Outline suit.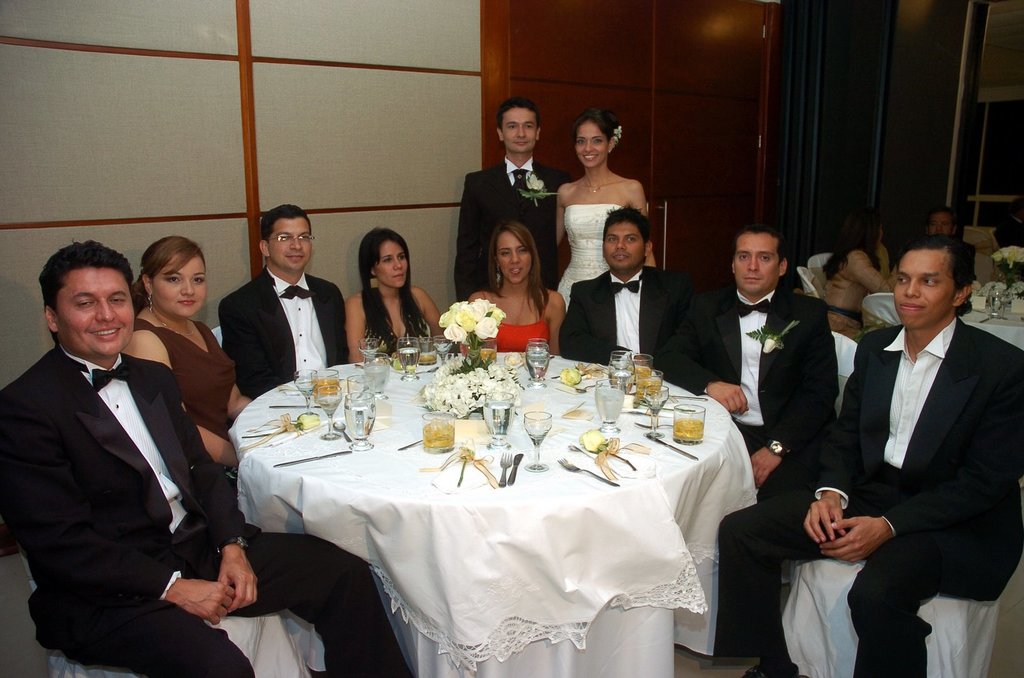
Outline: 719,320,1023,677.
